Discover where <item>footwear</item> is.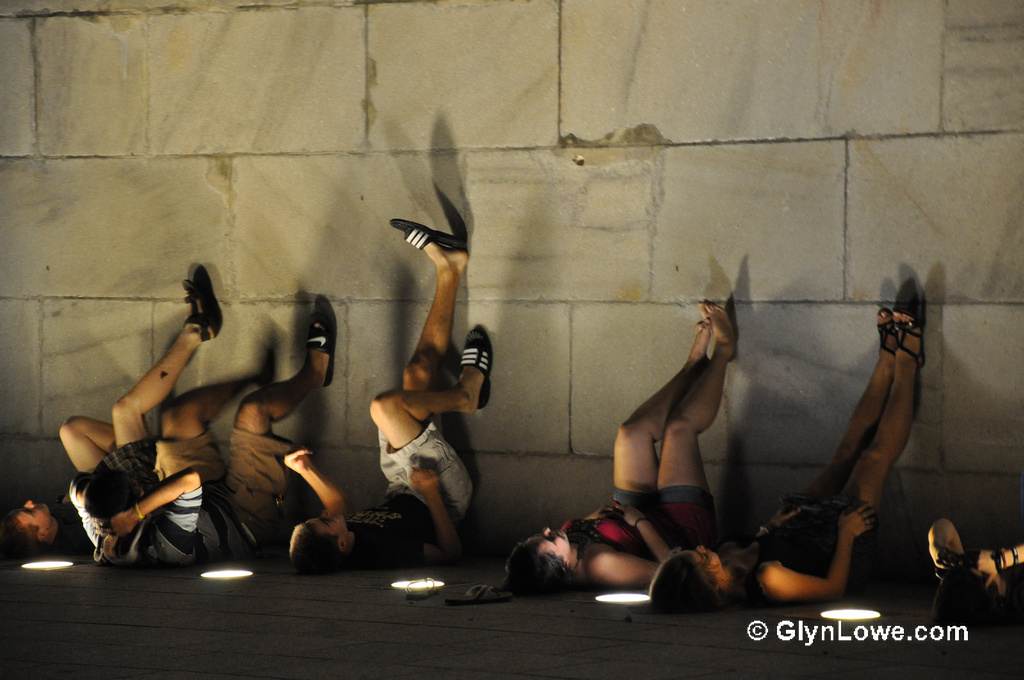
Discovered at {"left": 874, "top": 304, "right": 898, "bottom": 361}.
